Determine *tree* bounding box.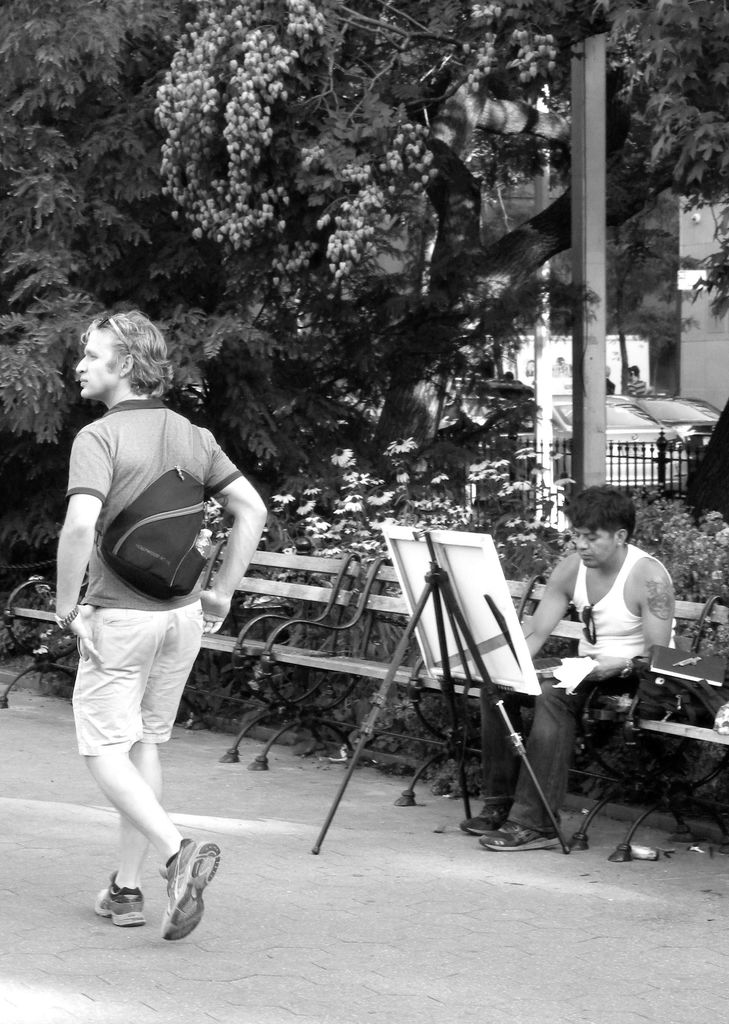
Determined: 0/0/214/462.
